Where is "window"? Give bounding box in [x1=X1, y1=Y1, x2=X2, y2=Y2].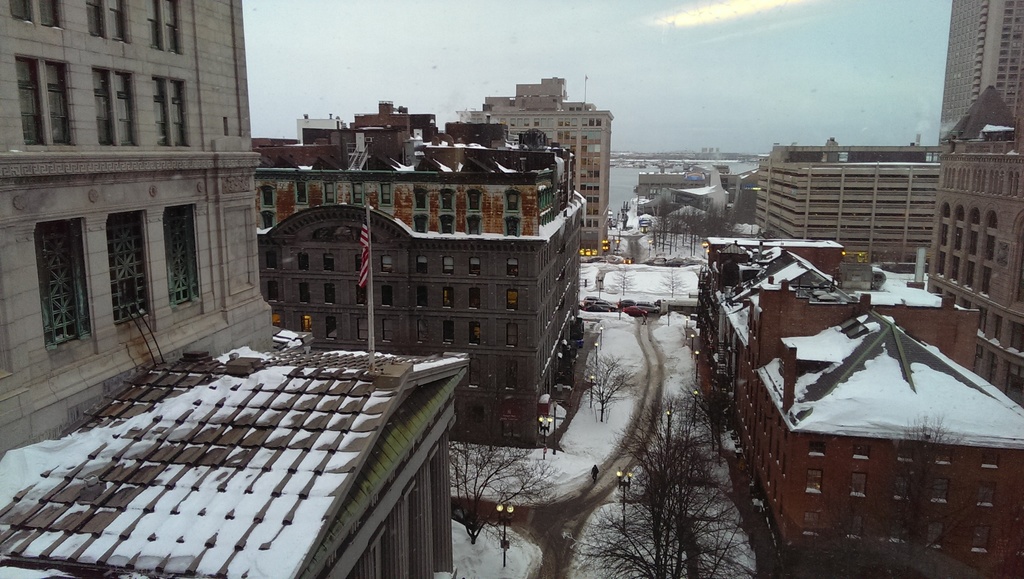
[x1=378, y1=185, x2=387, y2=204].
